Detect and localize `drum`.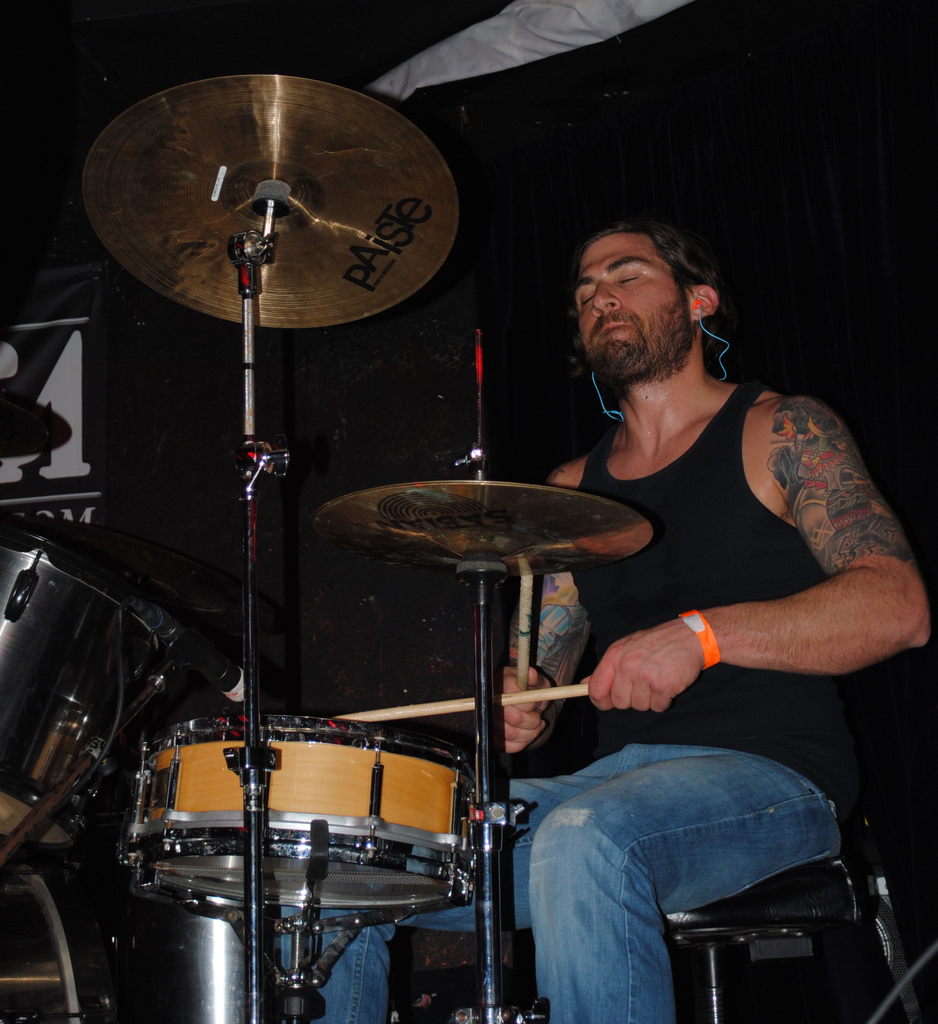
Localized at bbox=[122, 892, 250, 1023].
